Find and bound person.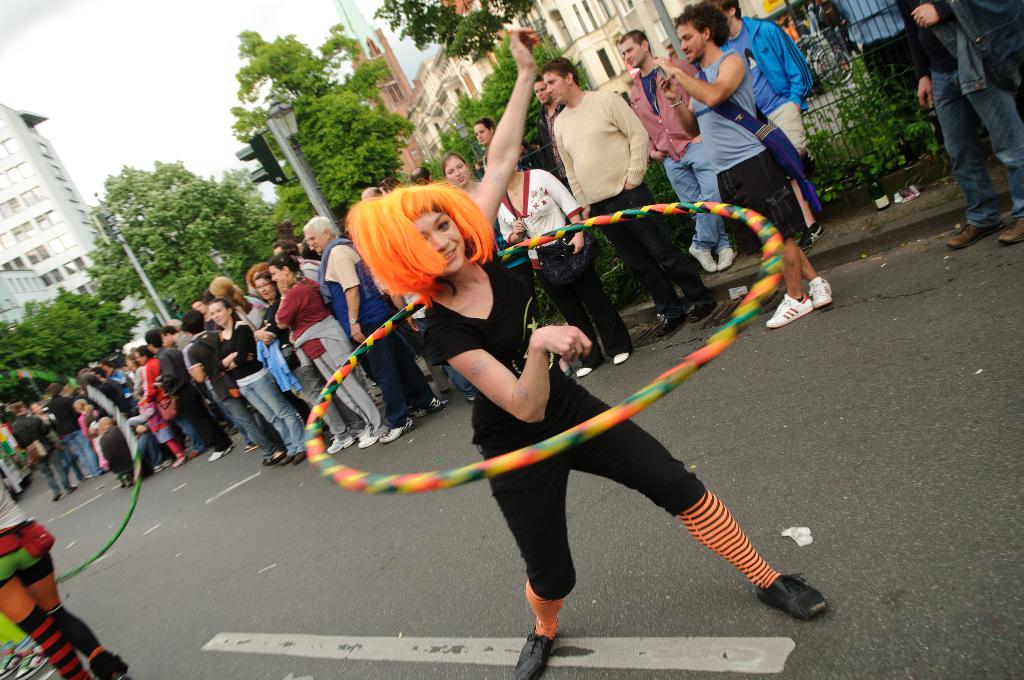
Bound: bbox(45, 389, 100, 479).
